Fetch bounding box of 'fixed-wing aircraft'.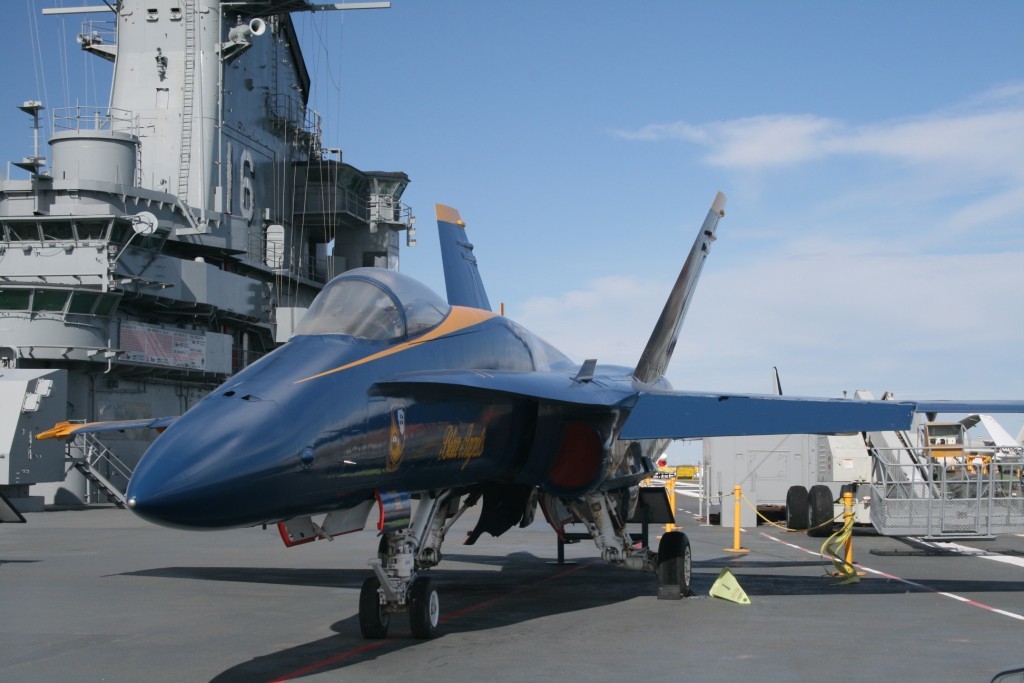
Bbox: rect(30, 190, 1023, 637).
